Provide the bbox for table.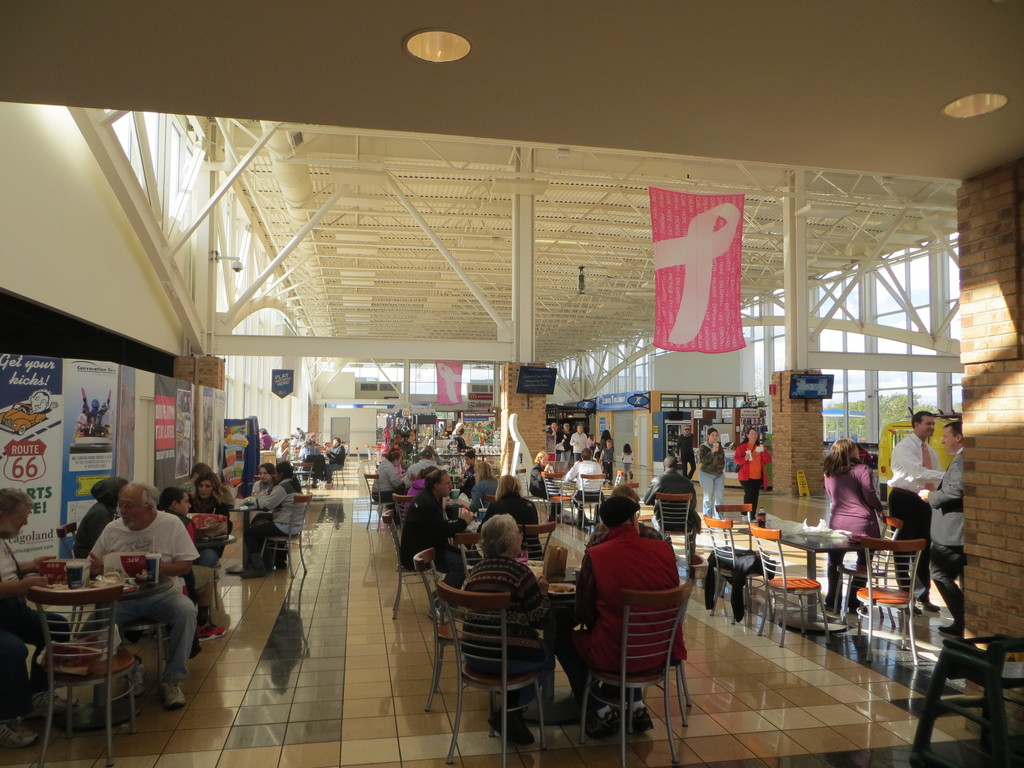
[left=517, top=569, right=599, bottom=729].
